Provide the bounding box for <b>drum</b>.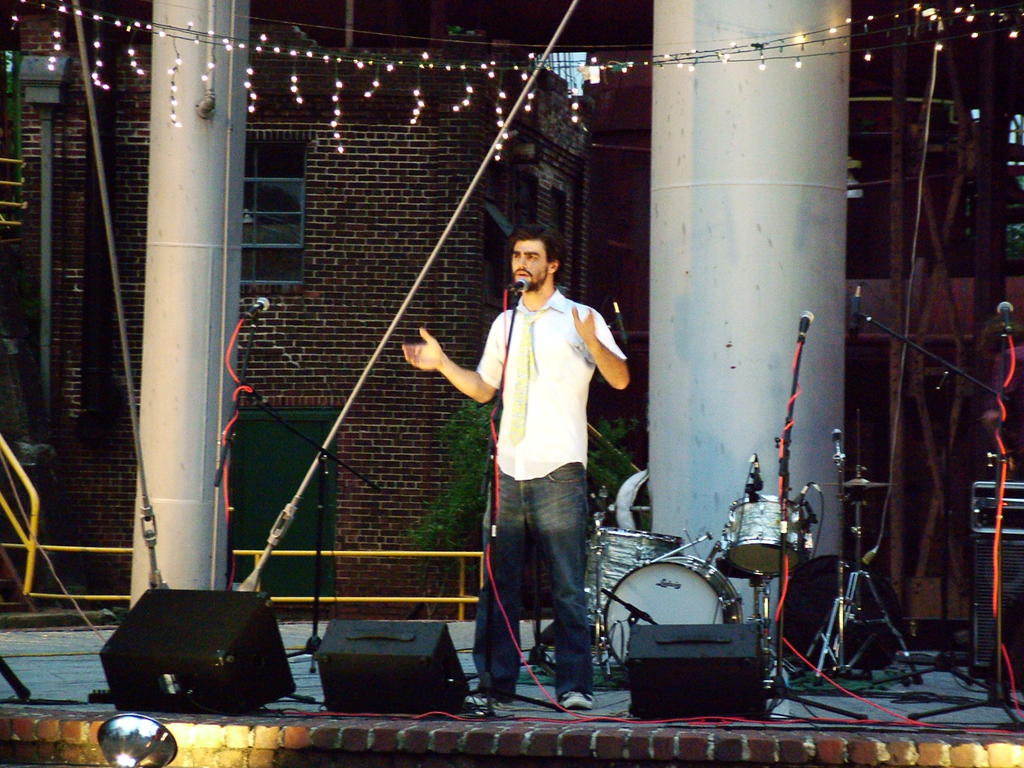
bbox=[584, 529, 684, 626].
